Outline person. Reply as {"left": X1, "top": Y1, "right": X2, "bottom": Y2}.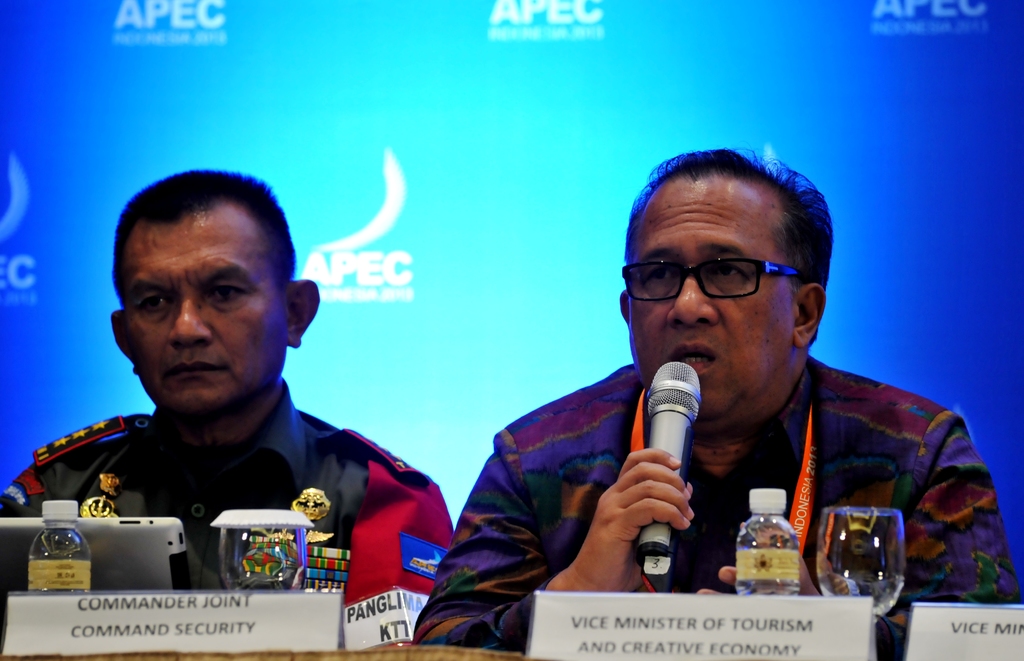
{"left": 478, "top": 153, "right": 970, "bottom": 612}.
